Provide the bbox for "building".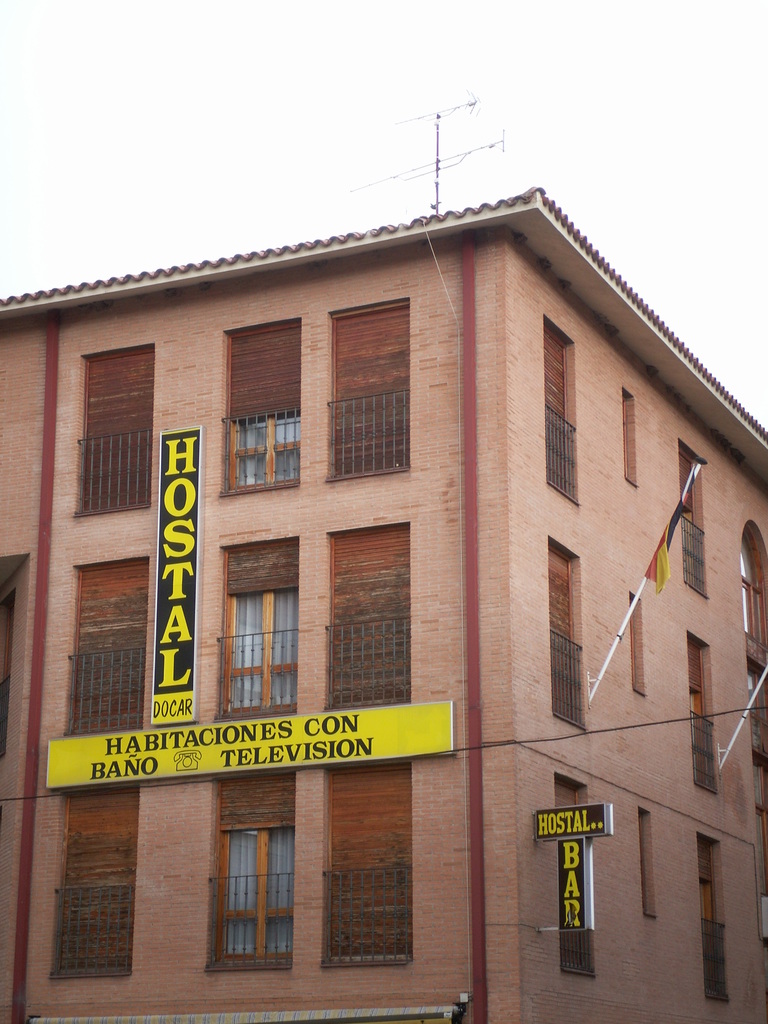
{"x1": 0, "y1": 178, "x2": 767, "y2": 1023}.
